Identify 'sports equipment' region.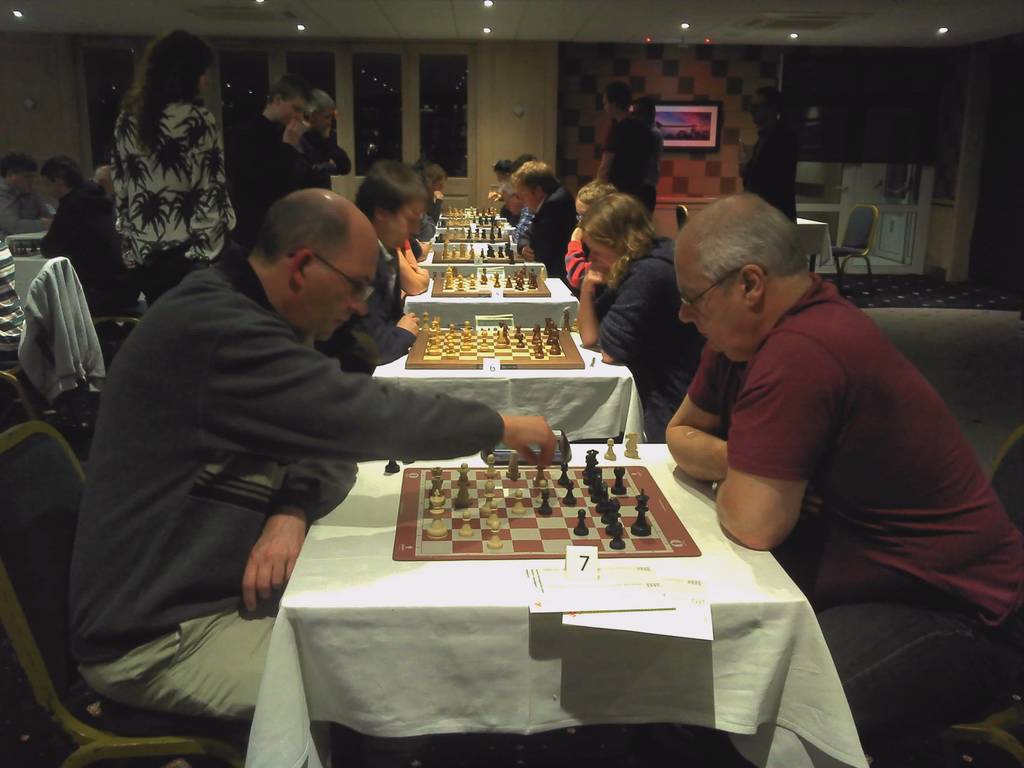
Region: x1=443, y1=201, x2=497, y2=225.
